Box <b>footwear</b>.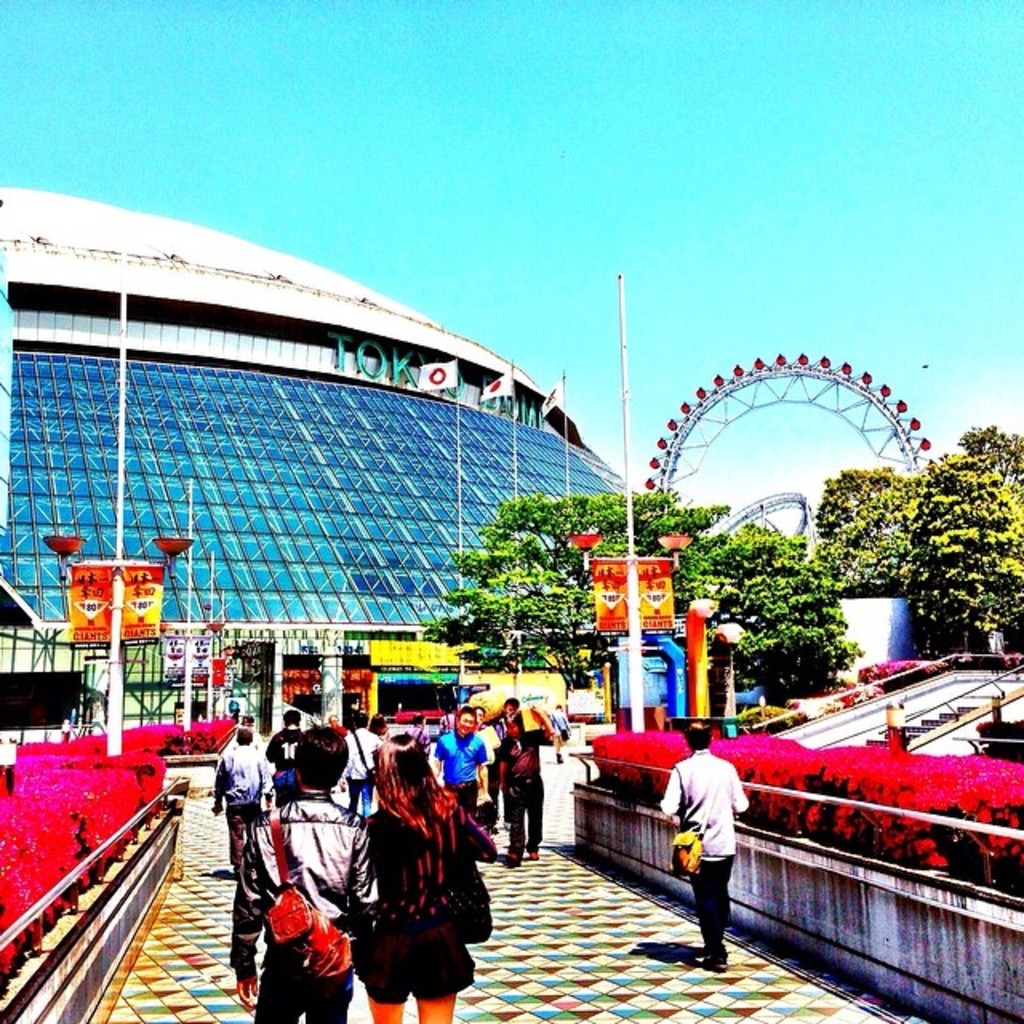
region(502, 848, 526, 864).
